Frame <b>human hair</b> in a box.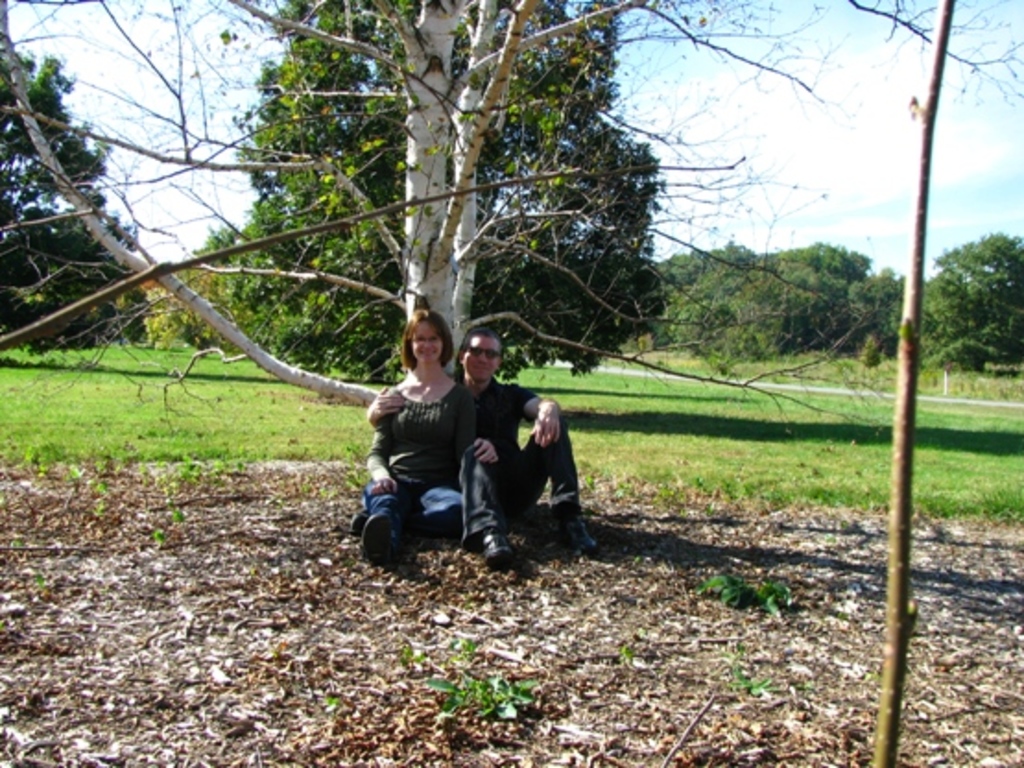
left=389, top=301, right=470, bottom=382.
